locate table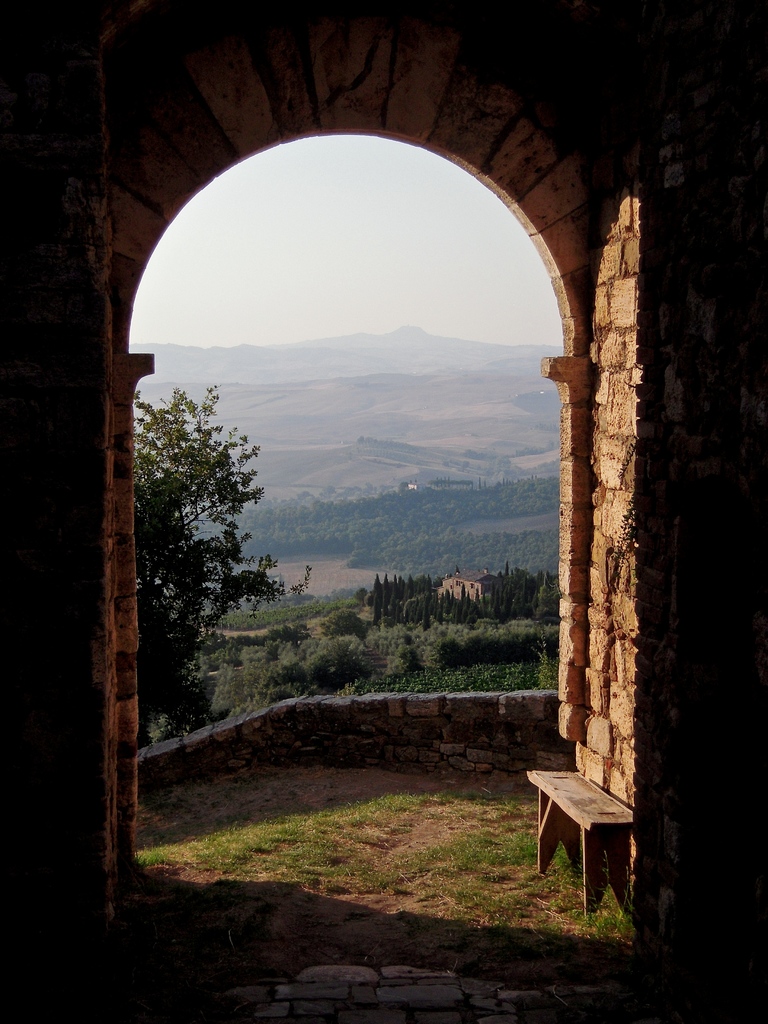
region(512, 755, 652, 936)
